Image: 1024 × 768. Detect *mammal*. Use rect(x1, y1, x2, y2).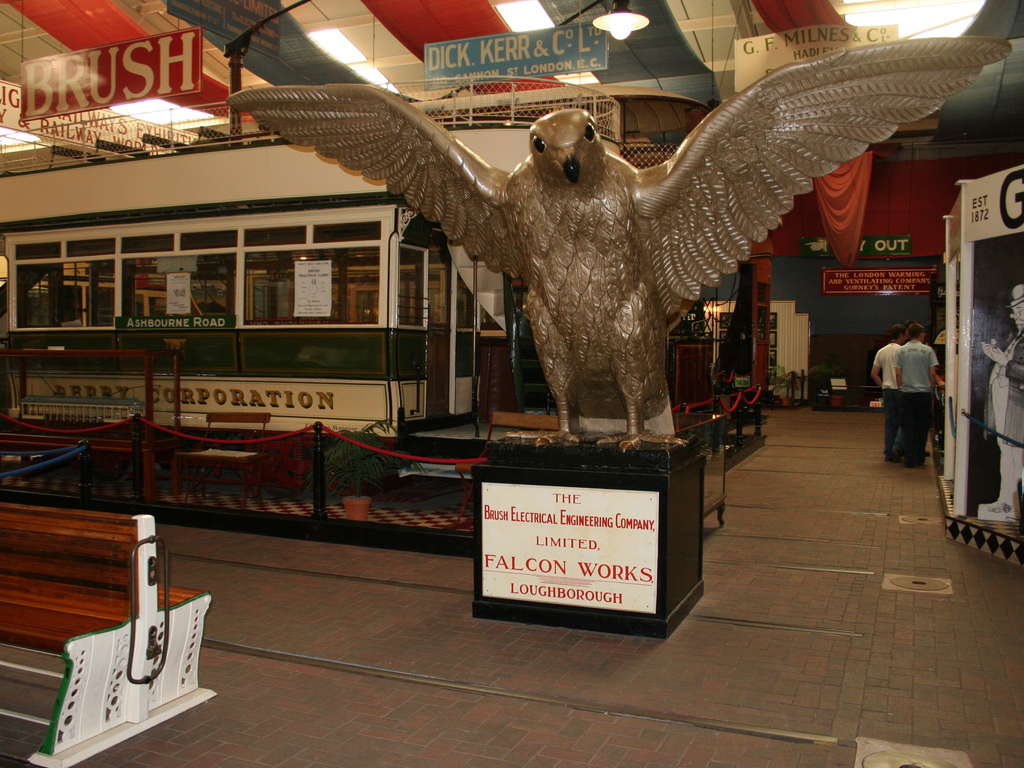
rect(973, 280, 1023, 521).
